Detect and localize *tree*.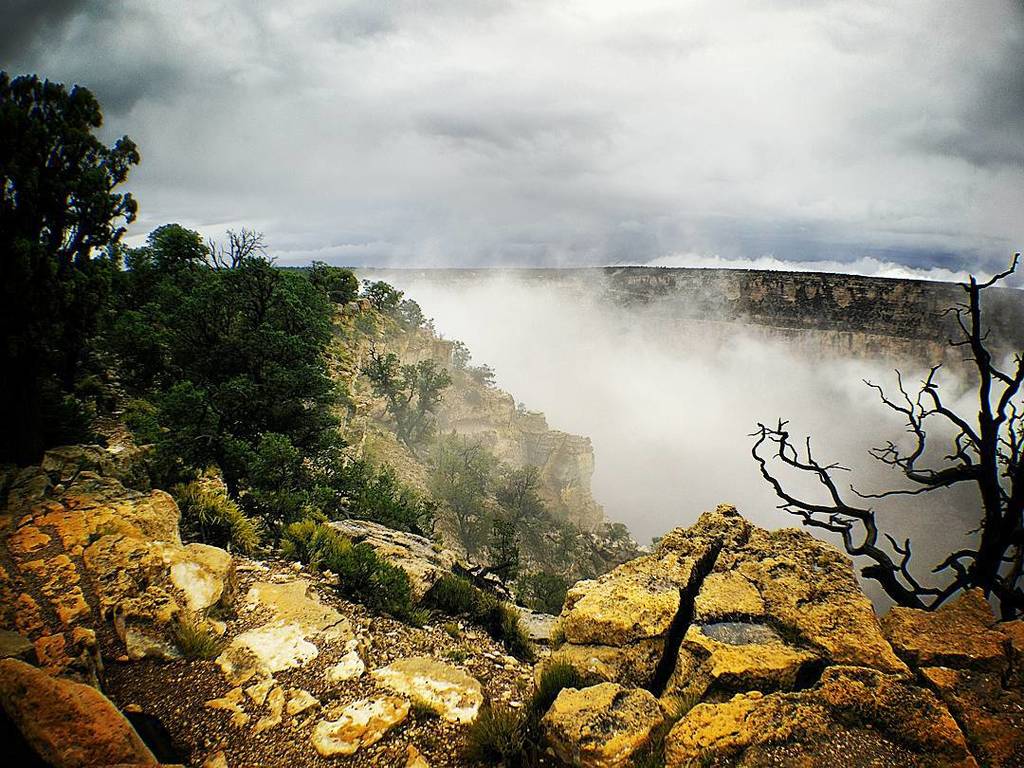
Localized at x1=743 y1=239 x2=1023 y2=616.
